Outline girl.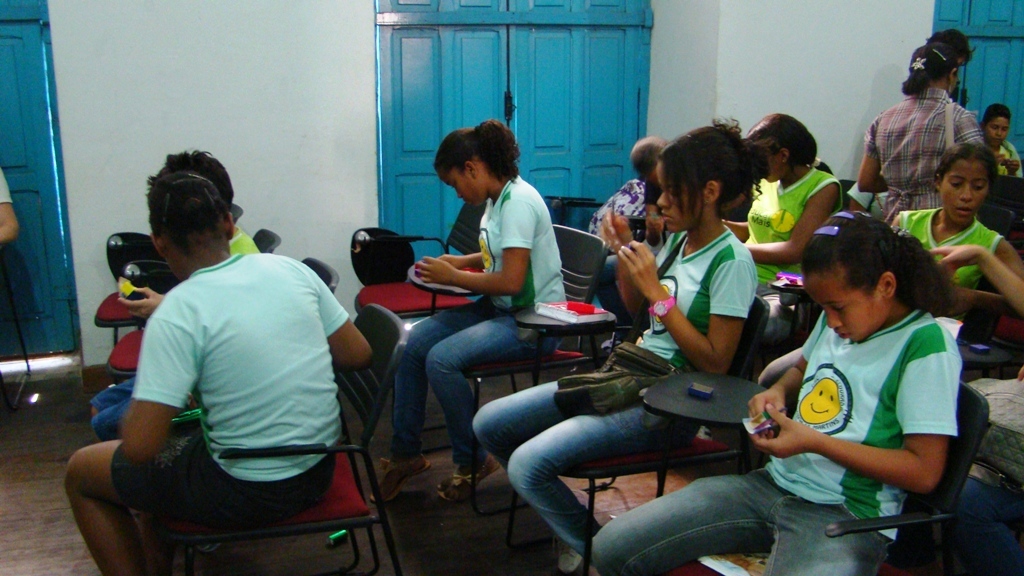
Outline: box=[472, 116, 772, 575].
